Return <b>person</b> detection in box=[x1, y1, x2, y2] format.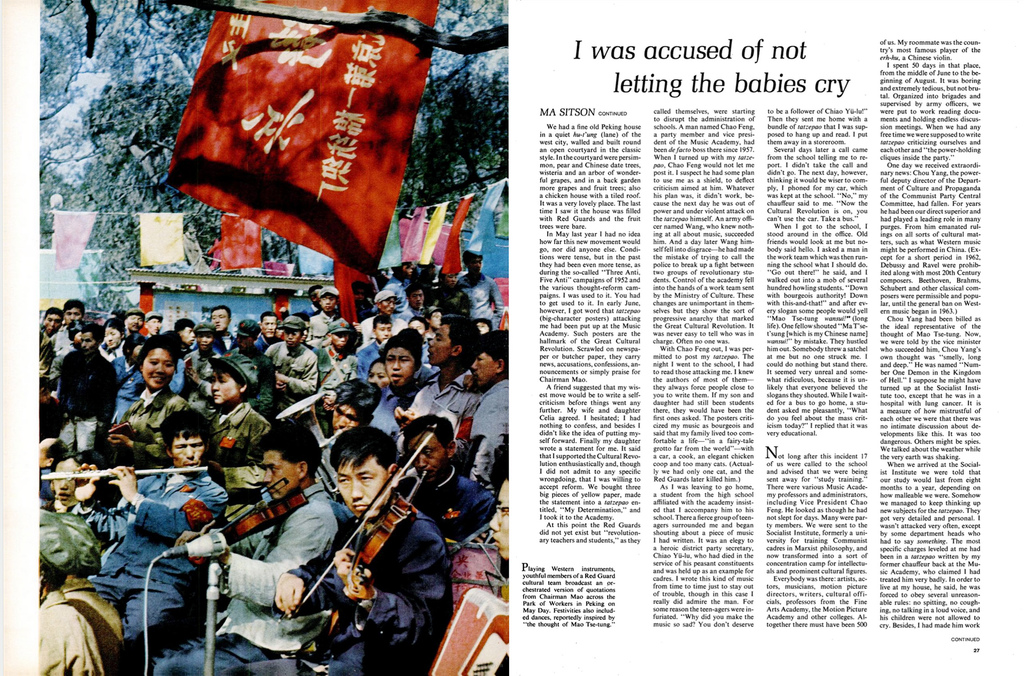
box=[373, 328, 447, 430].
